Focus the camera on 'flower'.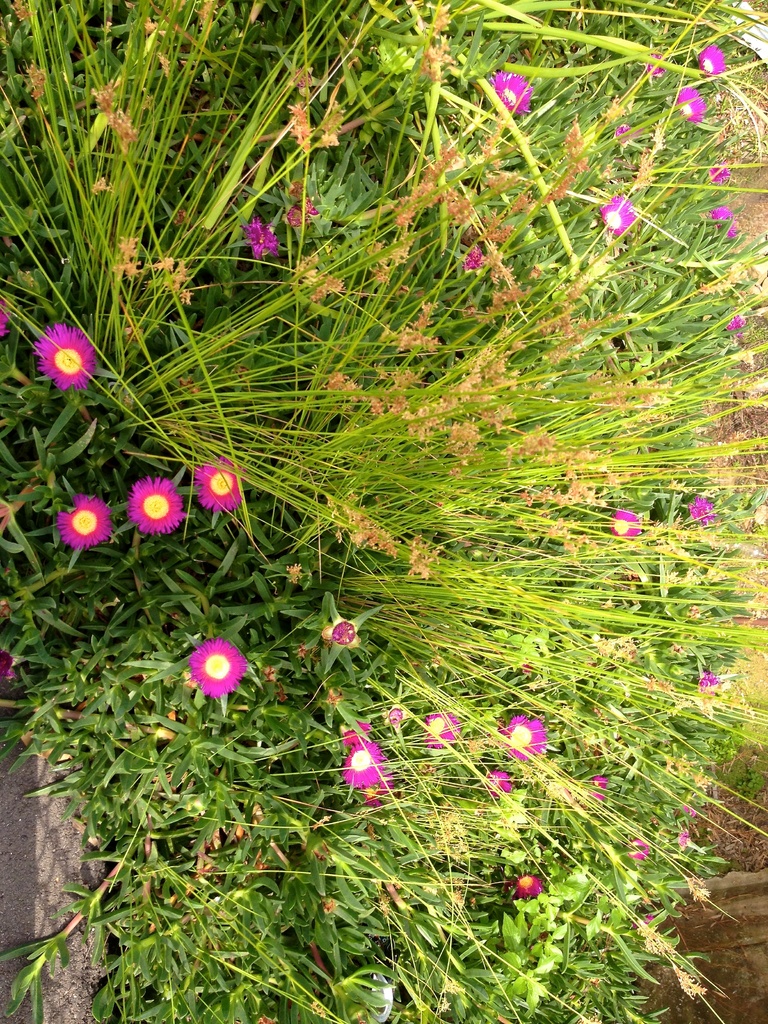
Focus region: (239, 214, 279, 262).
